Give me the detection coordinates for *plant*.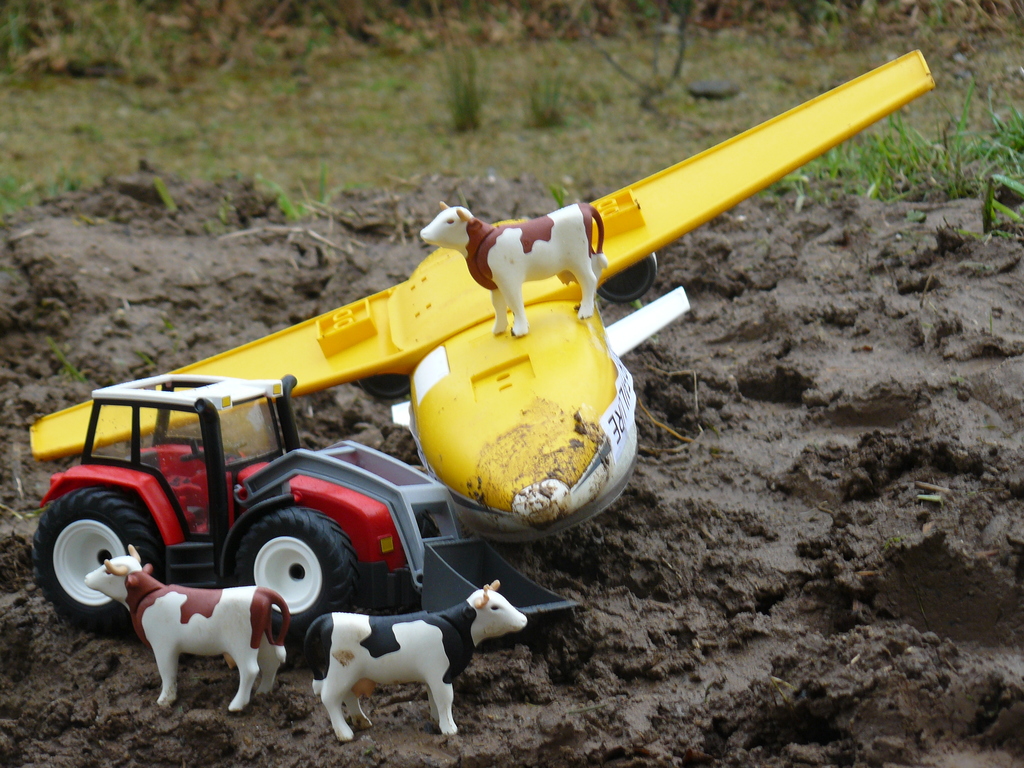
45/333/88/383.
